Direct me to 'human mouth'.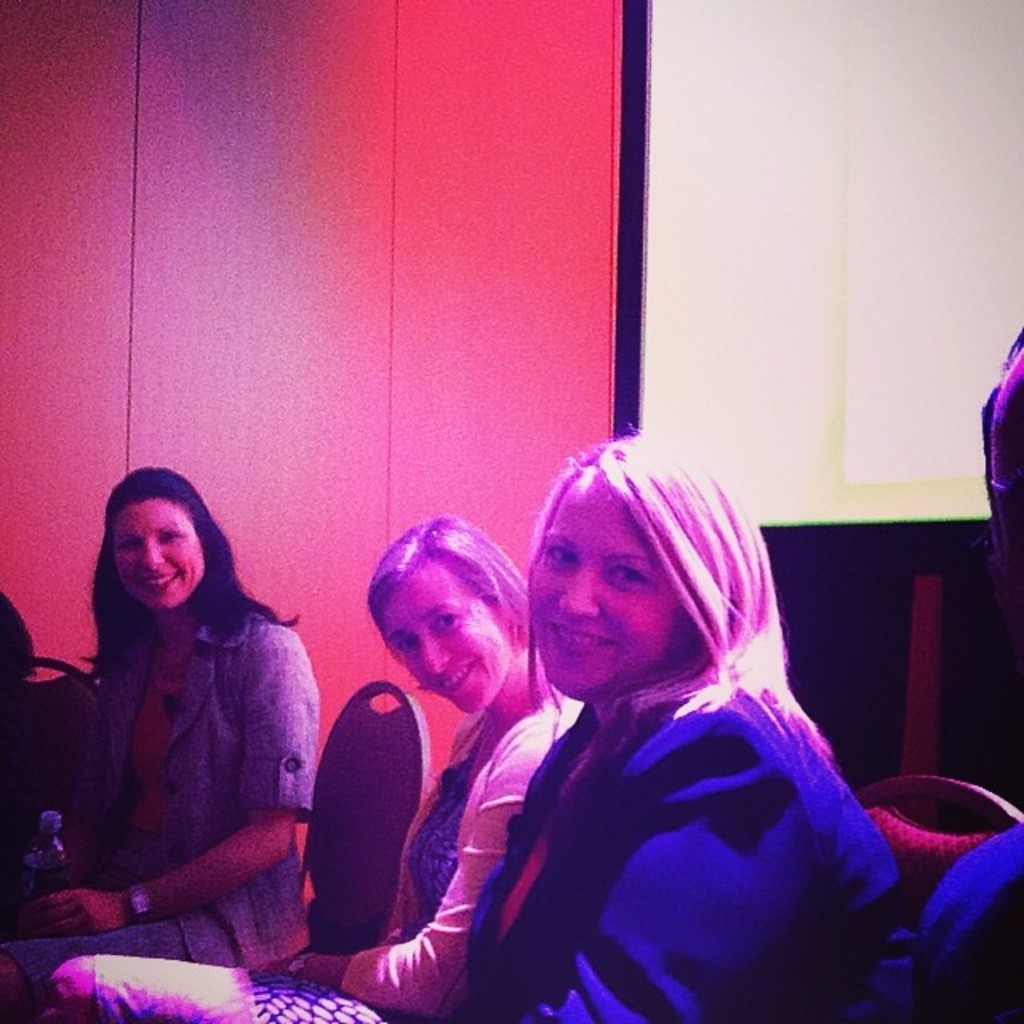
Direction: box(138, 568, 181, 598).
